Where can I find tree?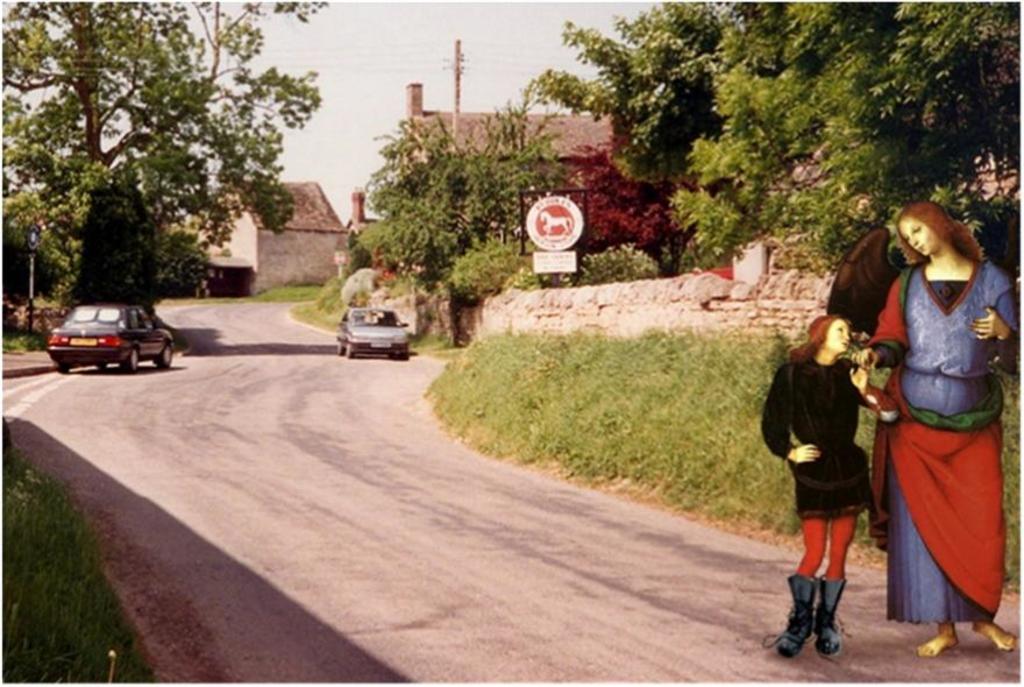
You can find it at box(351, 79, 578, 305).
